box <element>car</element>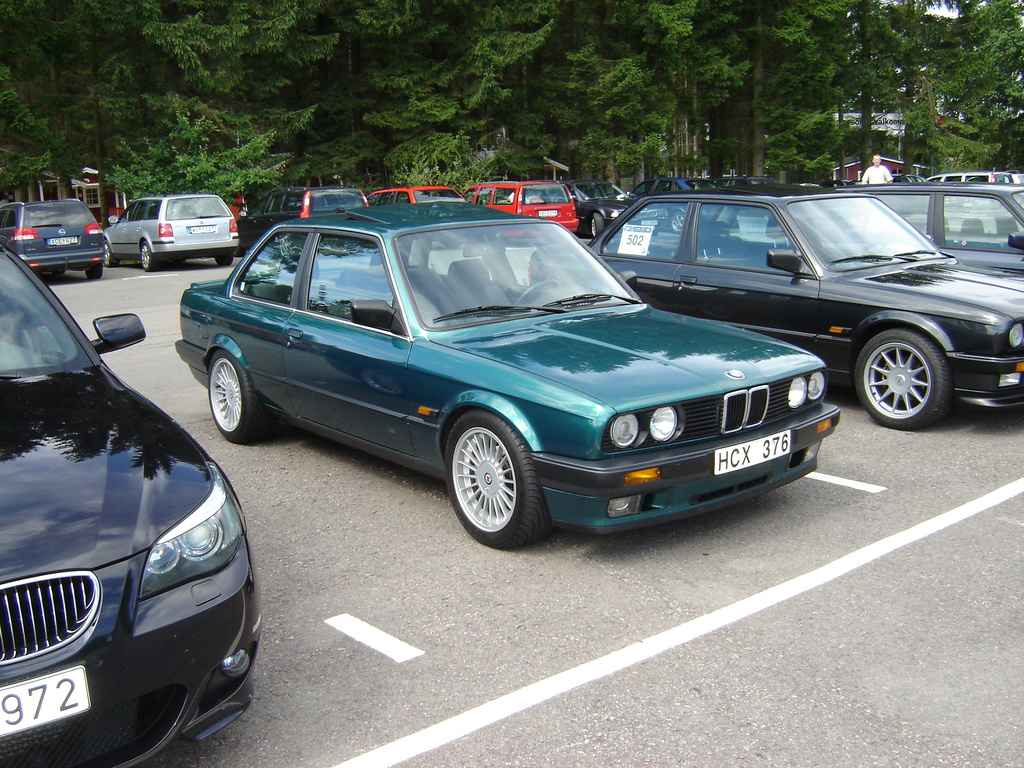
[1, 203, 106, 290]
